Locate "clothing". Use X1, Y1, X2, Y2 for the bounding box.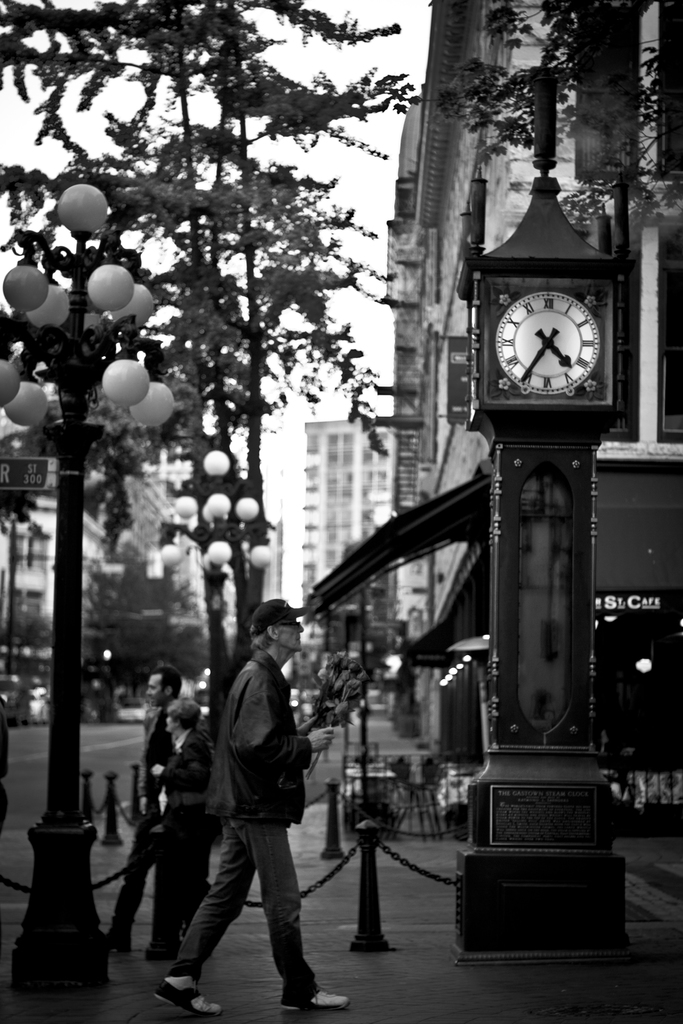
175, 615, 331, 994.
